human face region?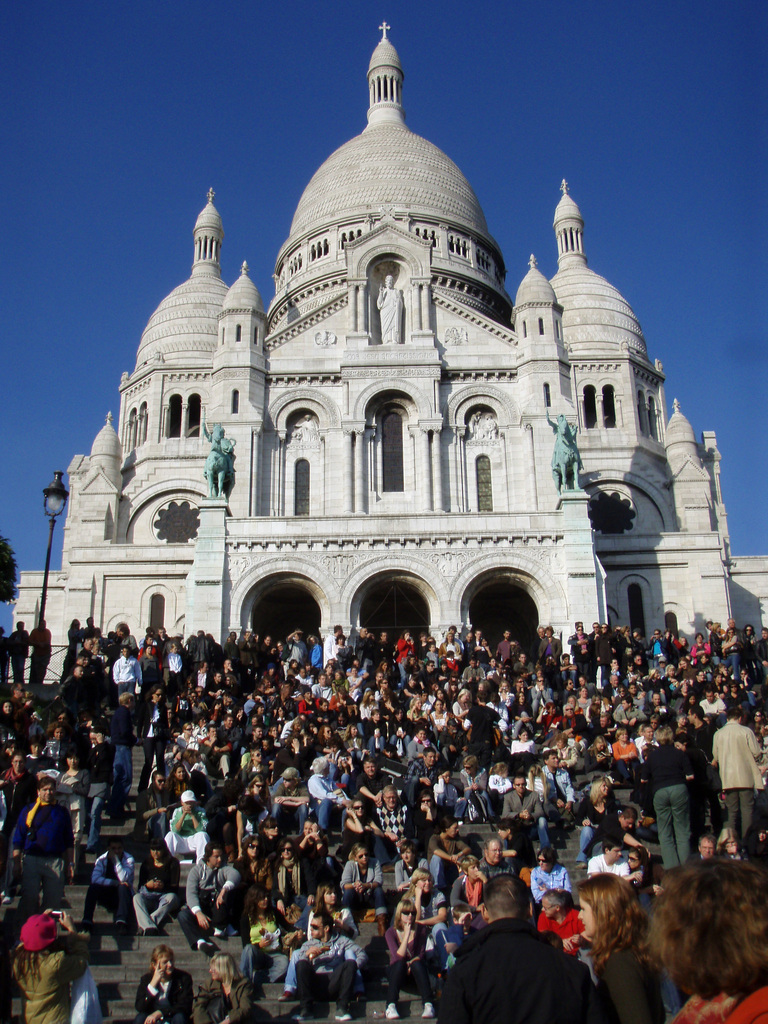
(597, 742, 606, 749)
